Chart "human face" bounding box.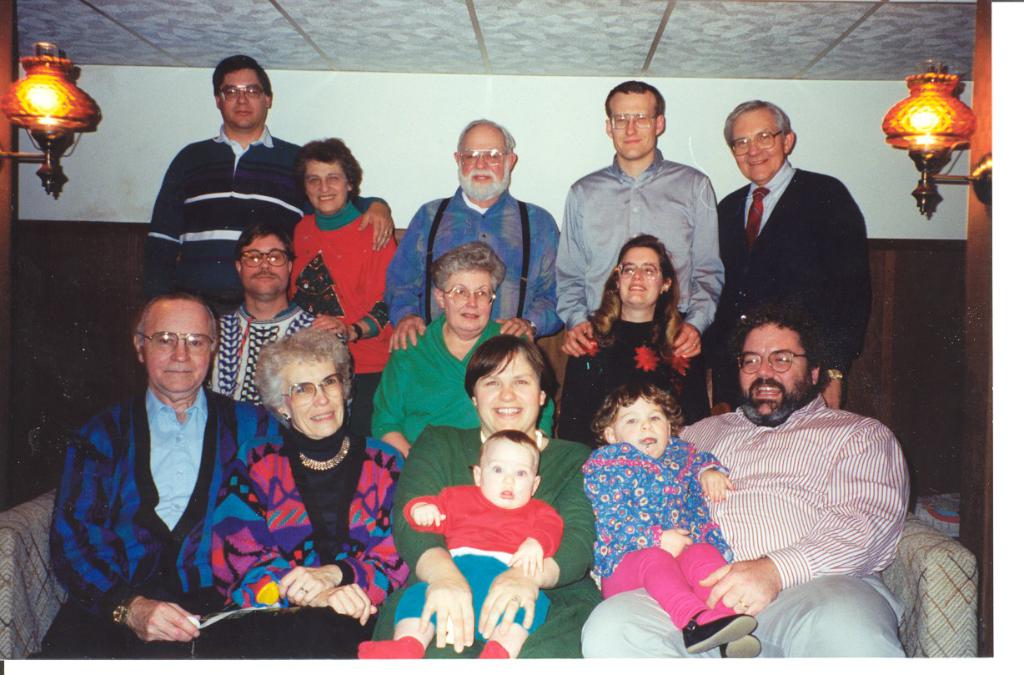
Charted: (449,274,488,330).
